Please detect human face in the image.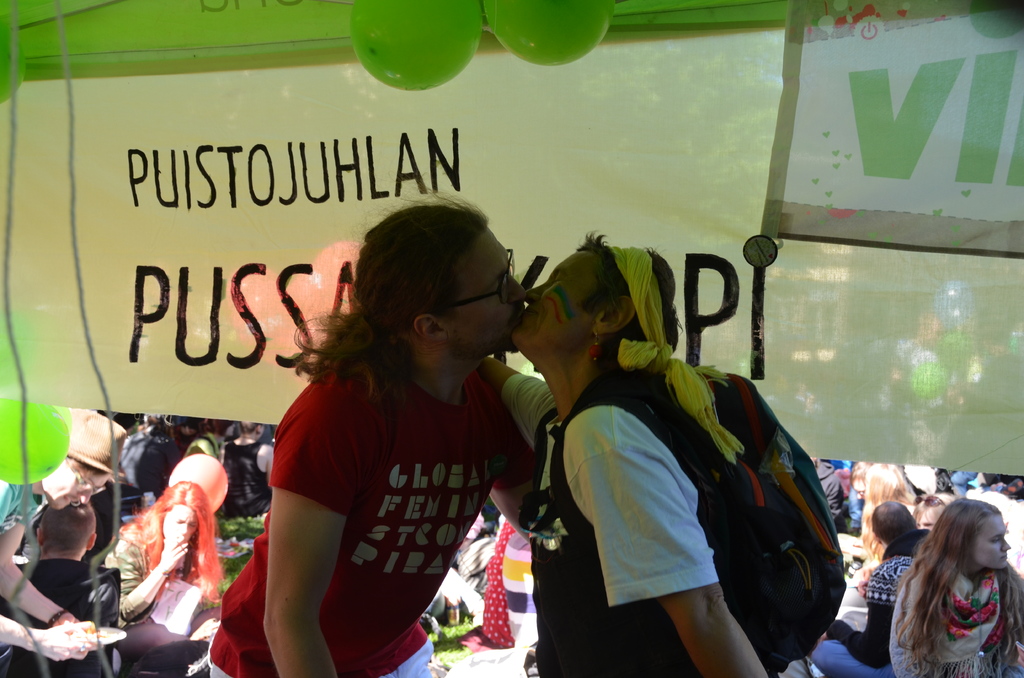
974, 514, 1011, 565.
